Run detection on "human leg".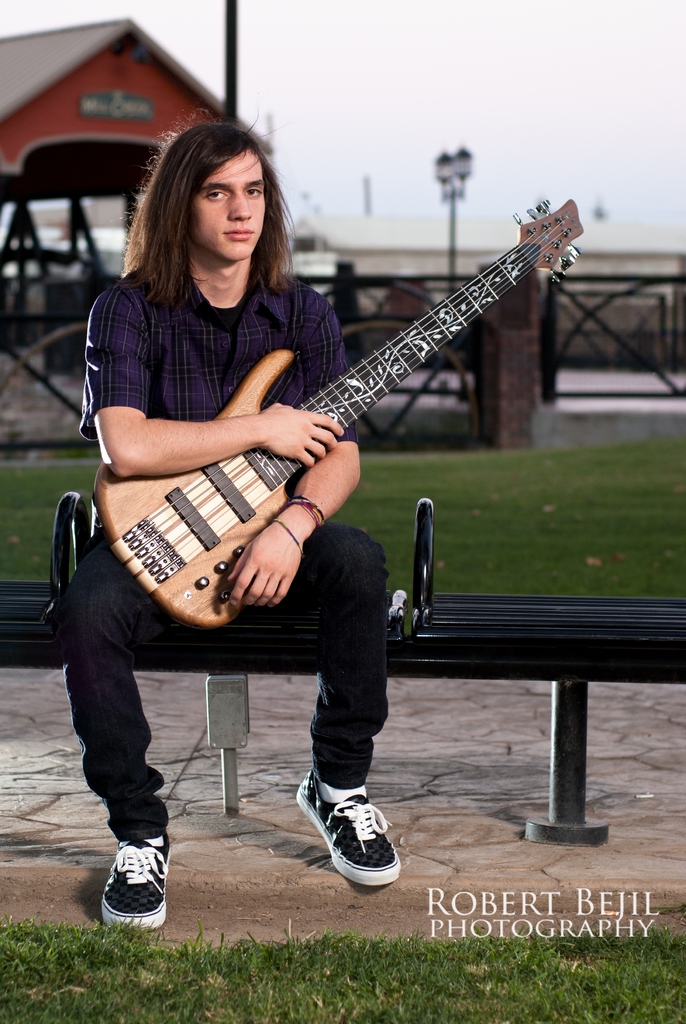
Result: box(291, 525, 398, 886).
